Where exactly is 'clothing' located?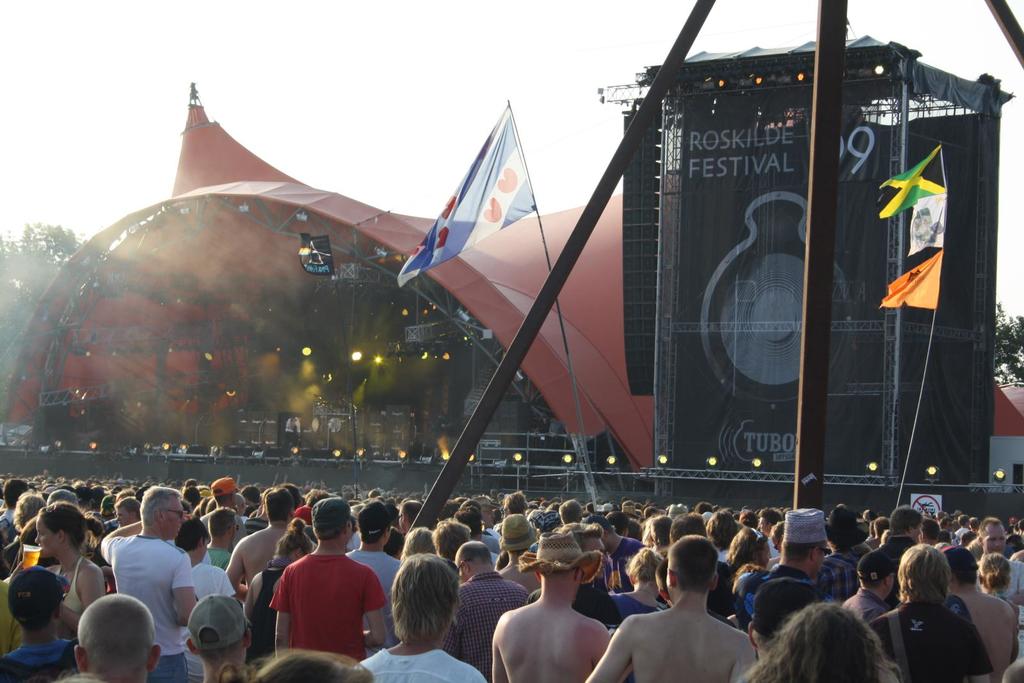
Its bounding box is <bbox>855, 584, 886, 623</bbox>.
